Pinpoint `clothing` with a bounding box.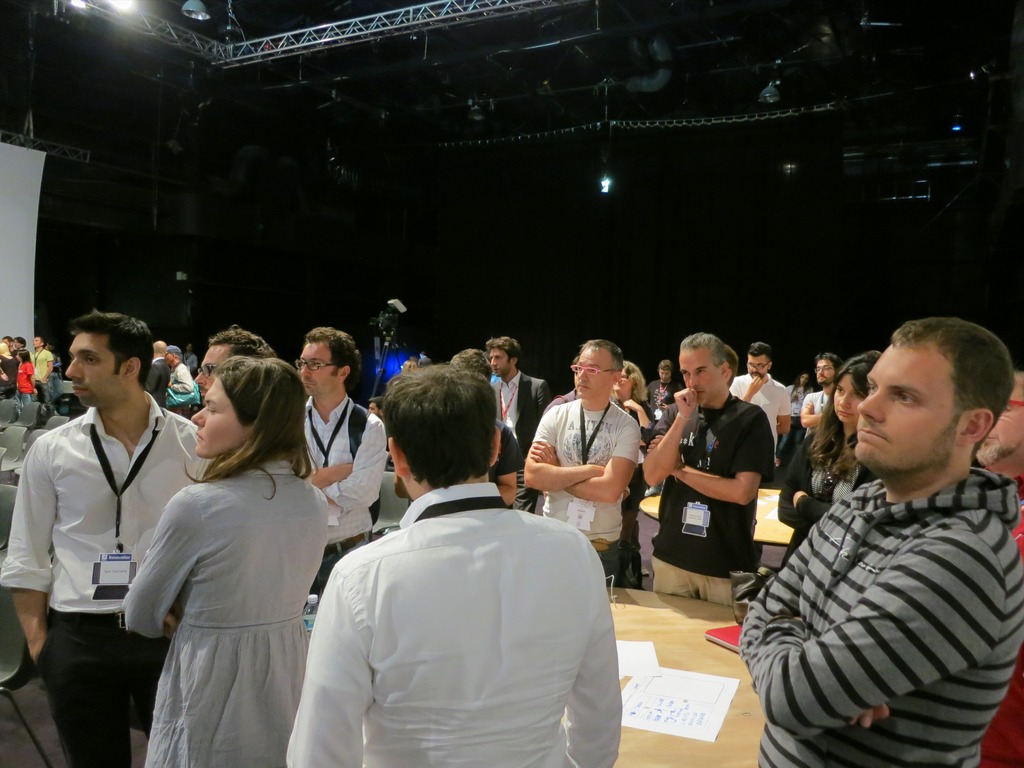
(x1=643, y1=381, x2=684, y2=420).
